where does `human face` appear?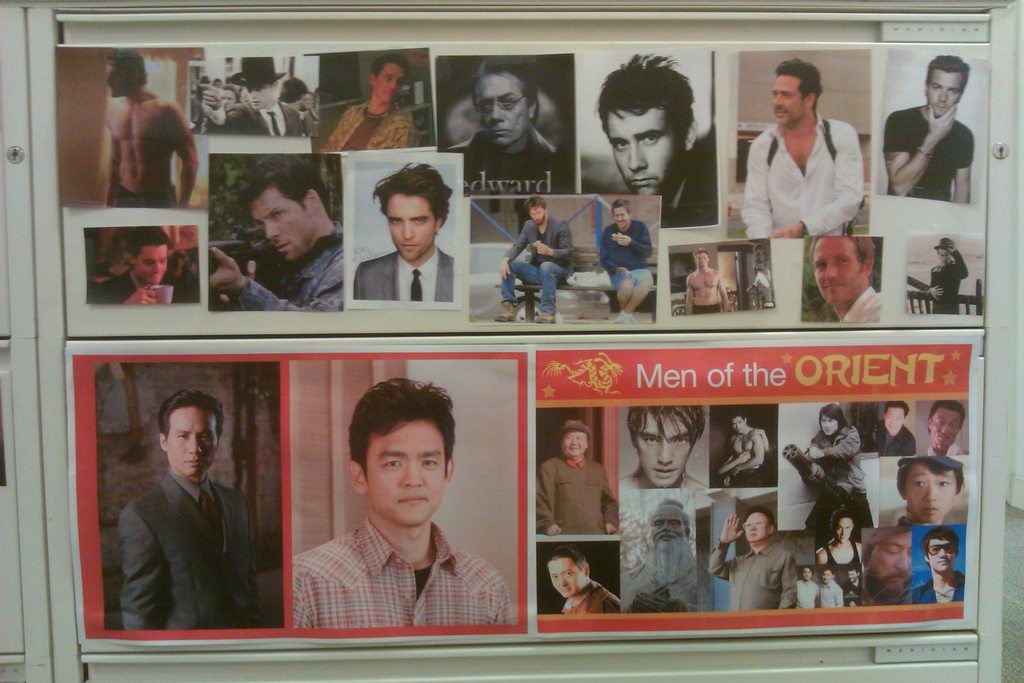
Appears at [136,250,168,283].
